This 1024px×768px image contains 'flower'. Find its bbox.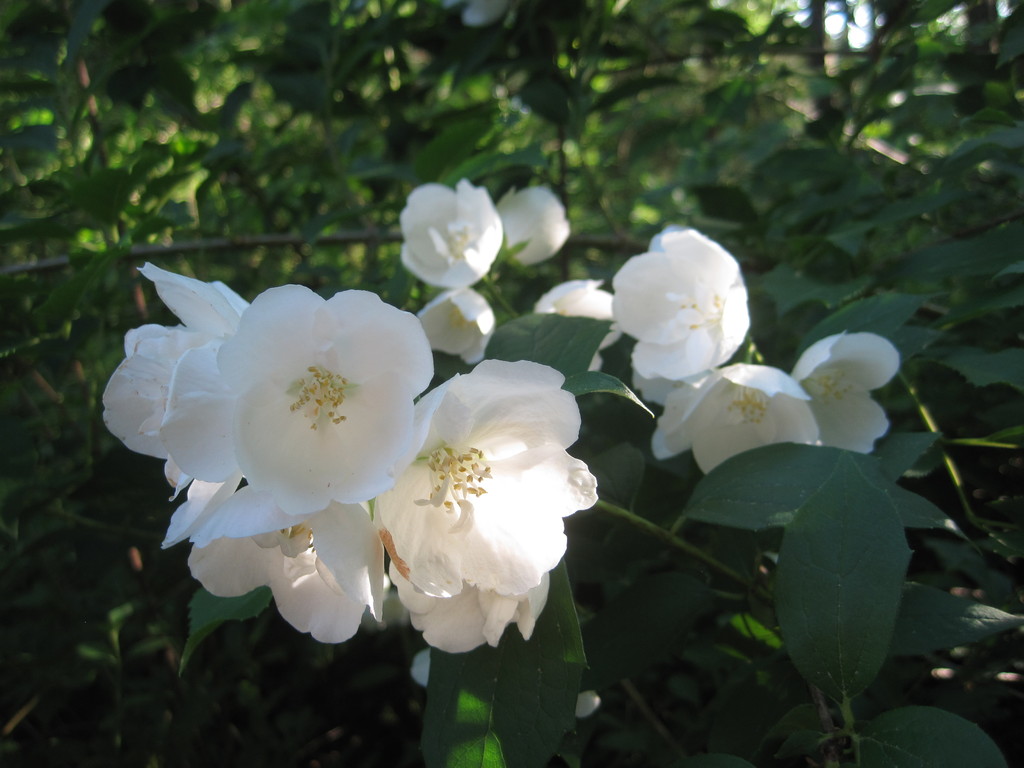
box(534, 280, 612, 319).
